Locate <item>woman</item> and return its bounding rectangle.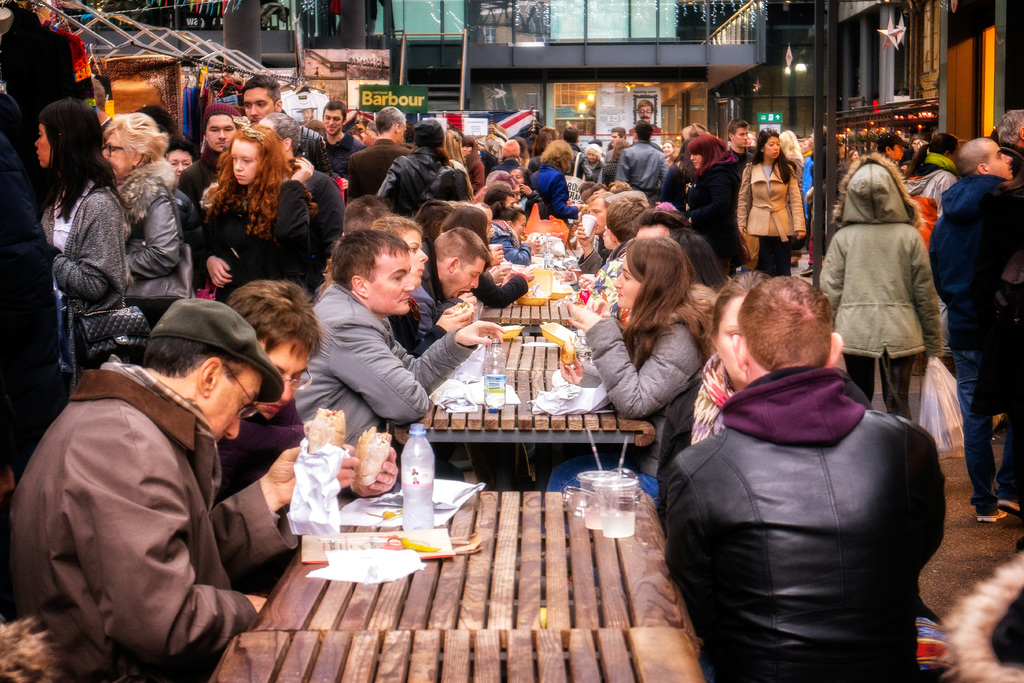
[656, 268, 959, 682].
